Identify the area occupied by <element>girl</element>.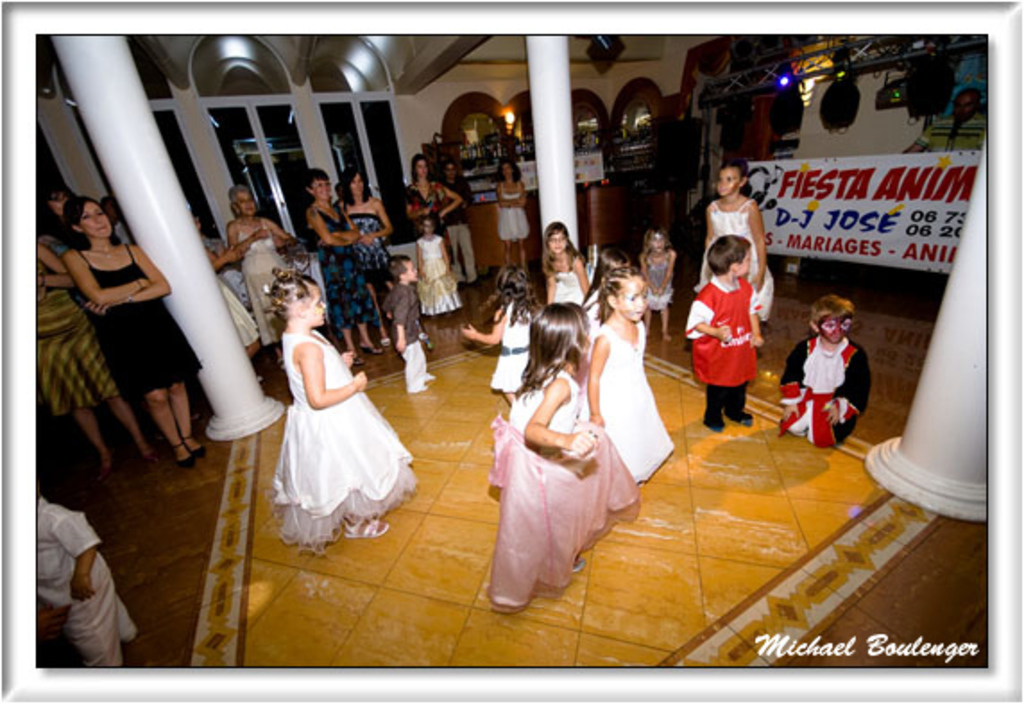
Area: [492, 154, 528, 279].
